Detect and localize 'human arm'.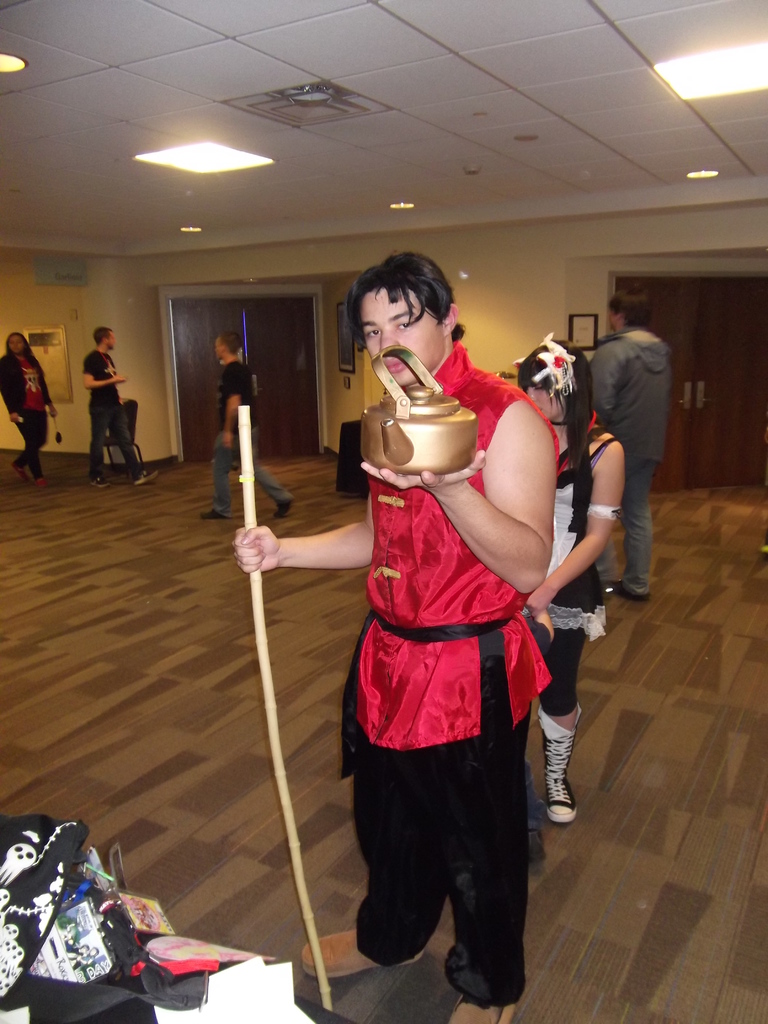
Localized at 0, 357, 25, 424.
